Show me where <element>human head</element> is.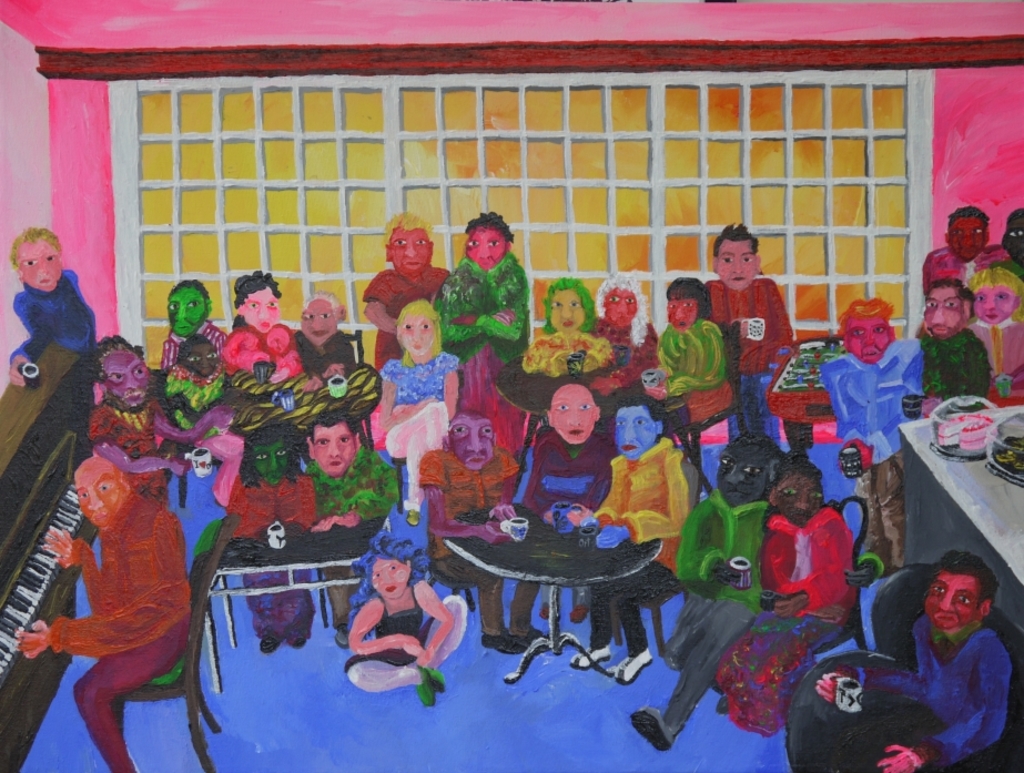
<element>human head</element> is at rect(669, 277, 708, 332).
